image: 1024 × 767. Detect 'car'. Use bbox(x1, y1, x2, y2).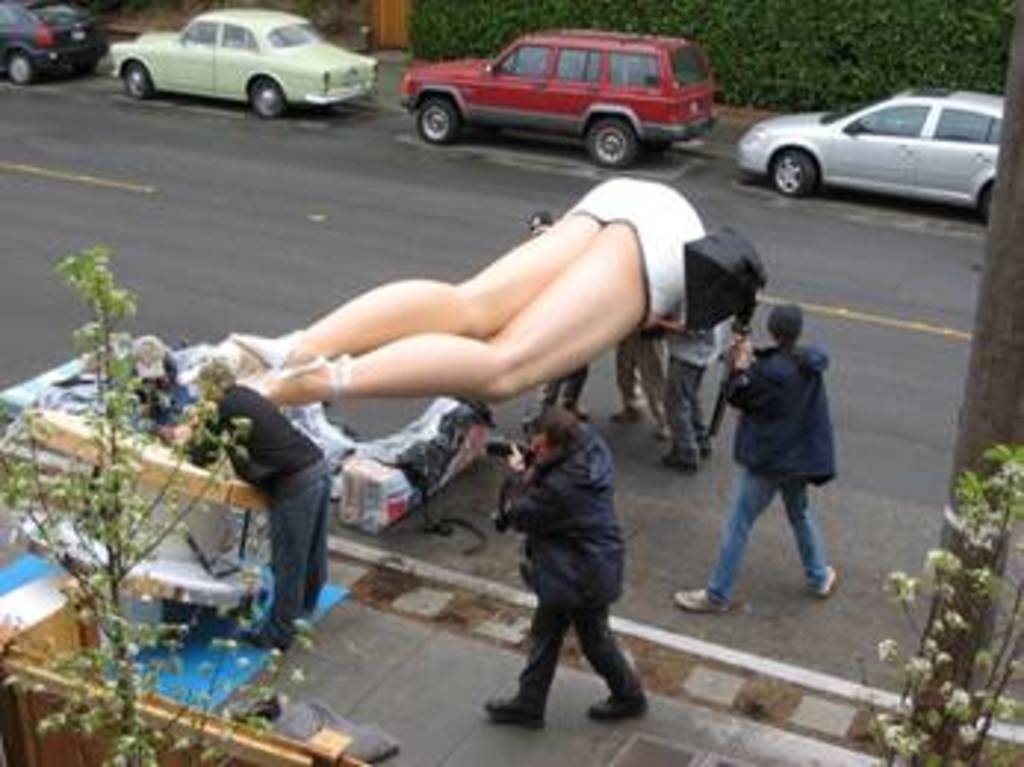
bbox(0, 0, 103, 74).
